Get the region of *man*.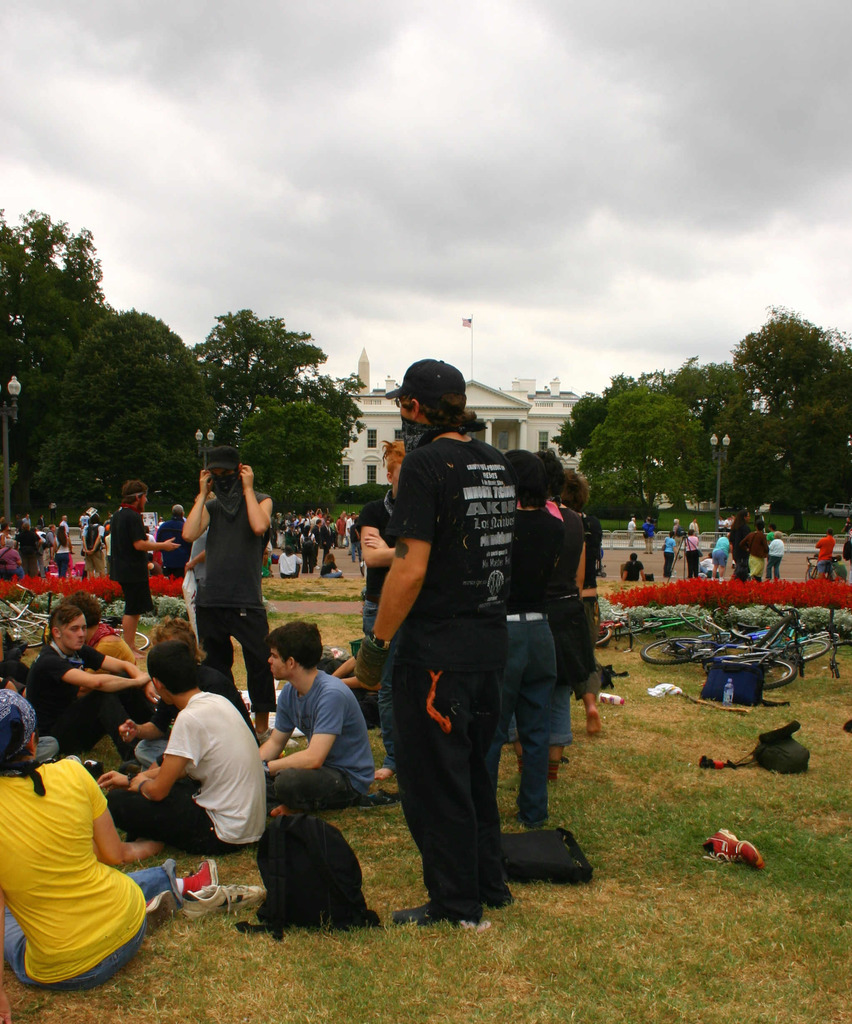
(814, 528, 839, 580).
